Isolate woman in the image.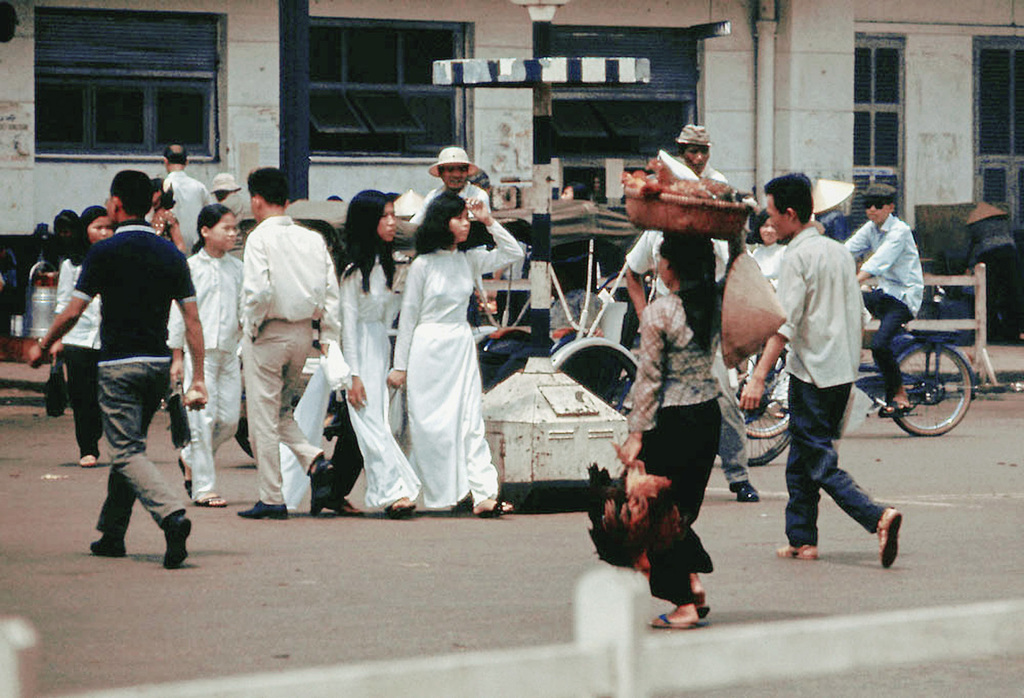
Isolated region: <bbox>53, 200, 115, 463</bbox>.
